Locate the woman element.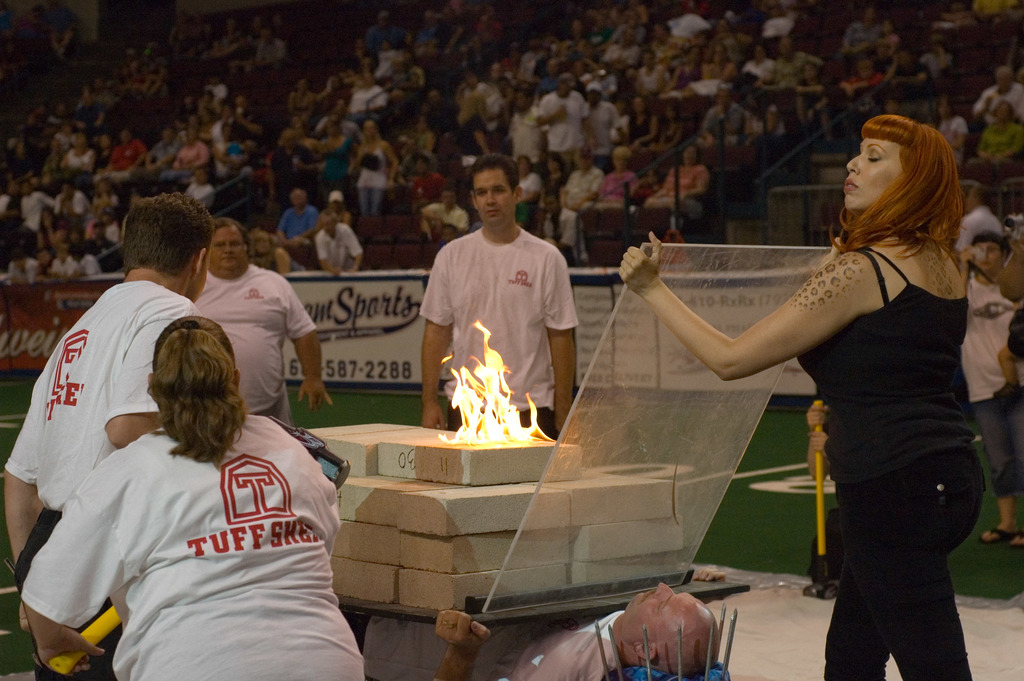
Element bbox: 641:147:705:224.
